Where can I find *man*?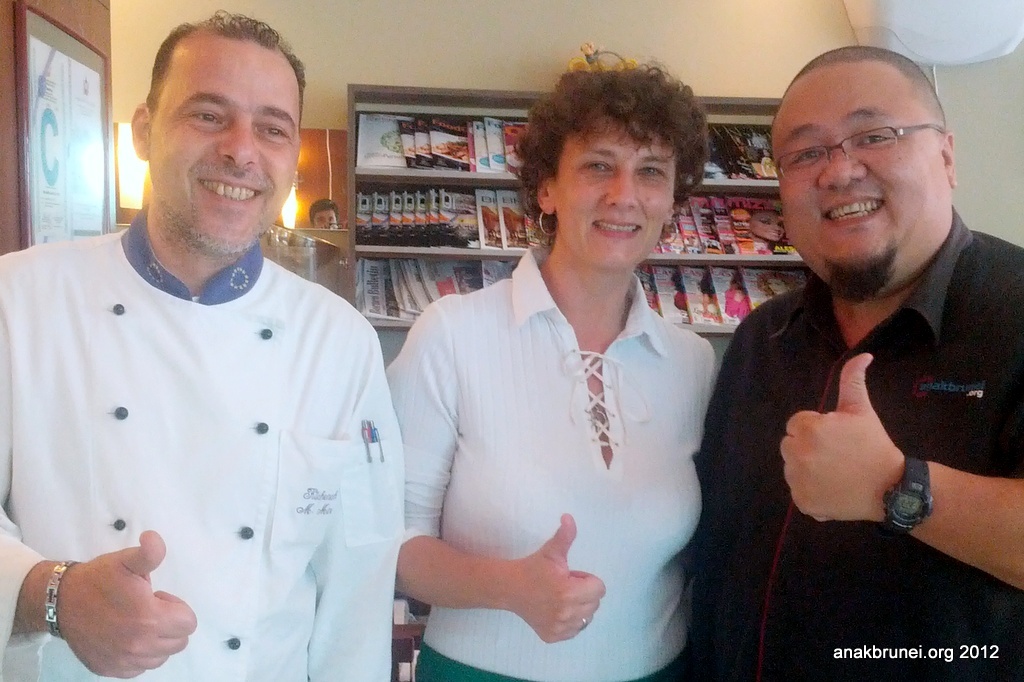
You can find it at (left=0, top=5, right=408, bottom=681).
